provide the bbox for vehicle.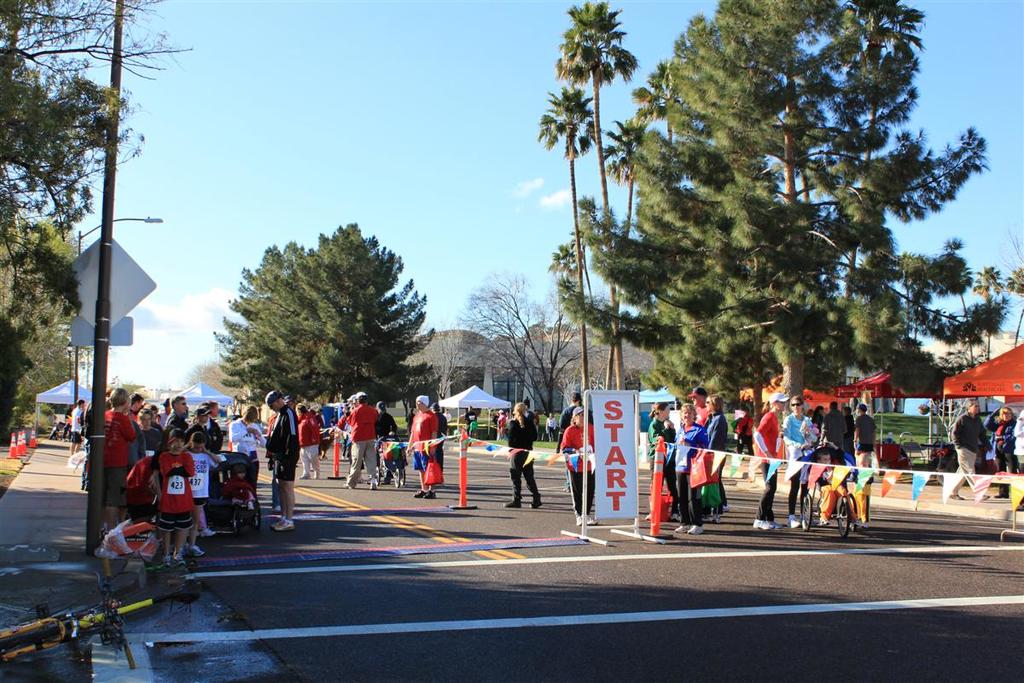
box=[0, 590, 207, 680].
